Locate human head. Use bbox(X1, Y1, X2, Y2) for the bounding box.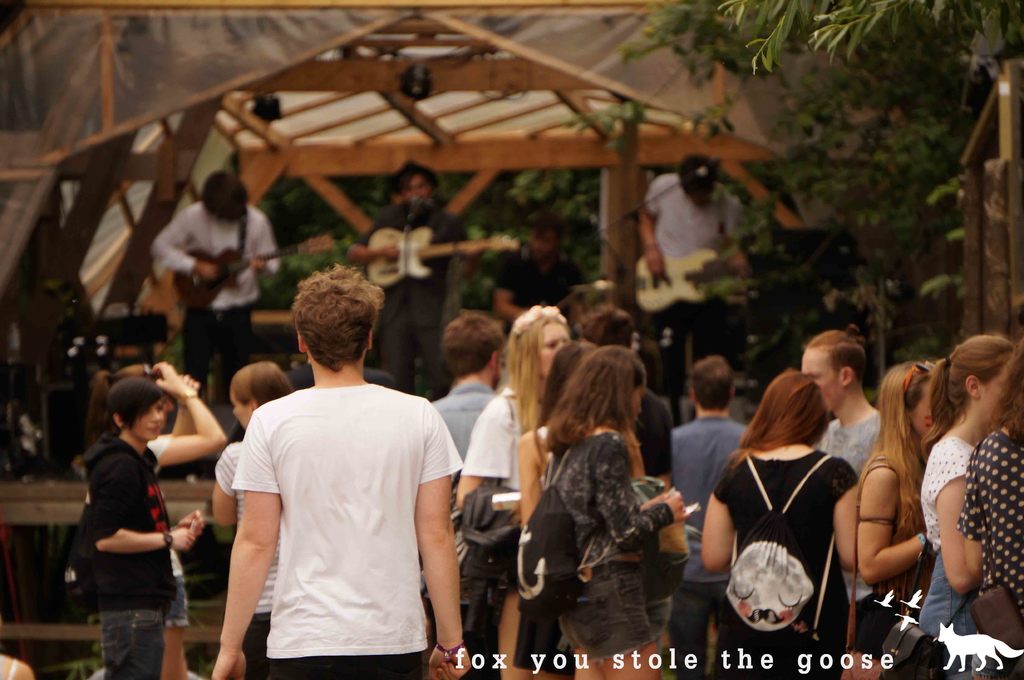
bbox(200, 171, 246, 222).
